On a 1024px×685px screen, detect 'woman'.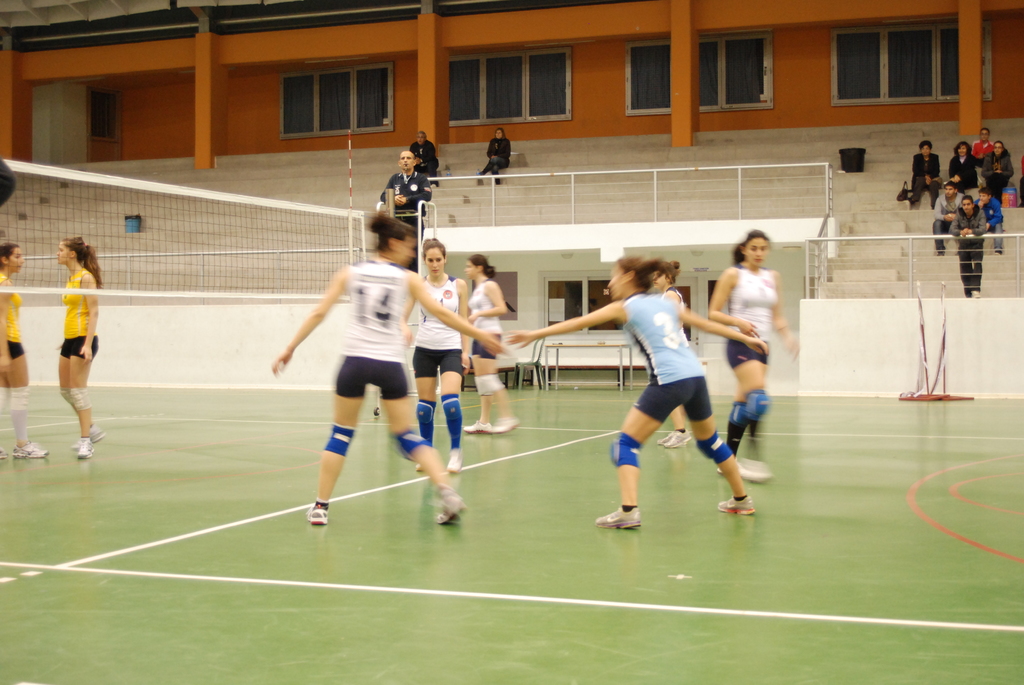
<box>477,128,511,190</box>.
